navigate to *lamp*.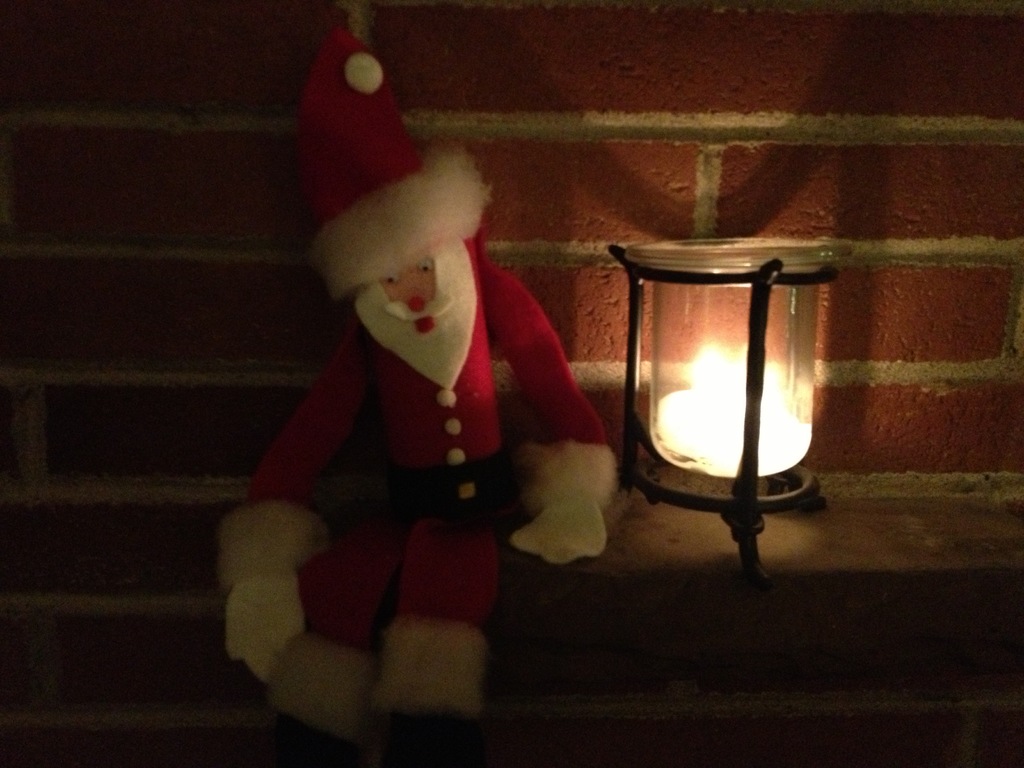
Navigation target: [left=604, top=217, right=849, bottom=575].
